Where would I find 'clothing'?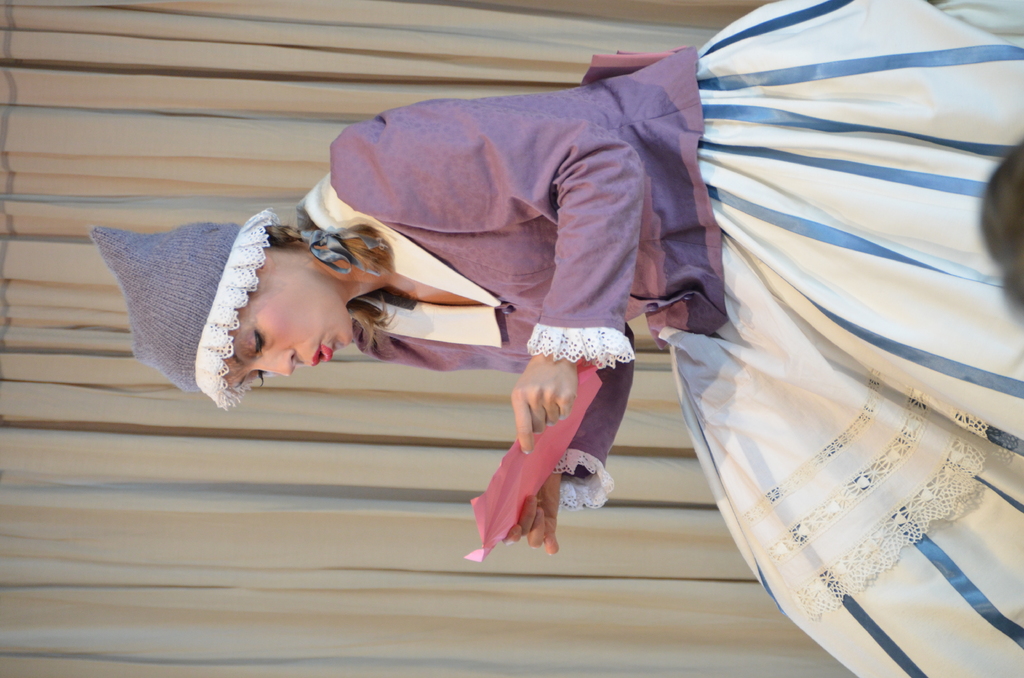
At region(294, 0, 1023, 677).
